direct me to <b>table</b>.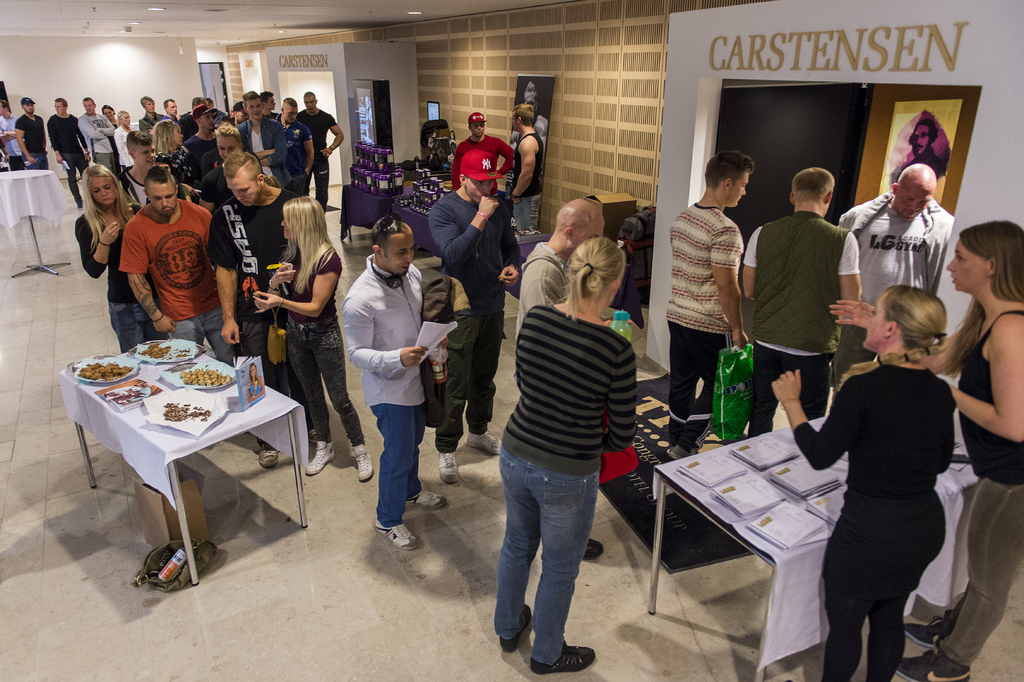
Direction: box=[389, 191, 544, 292].
